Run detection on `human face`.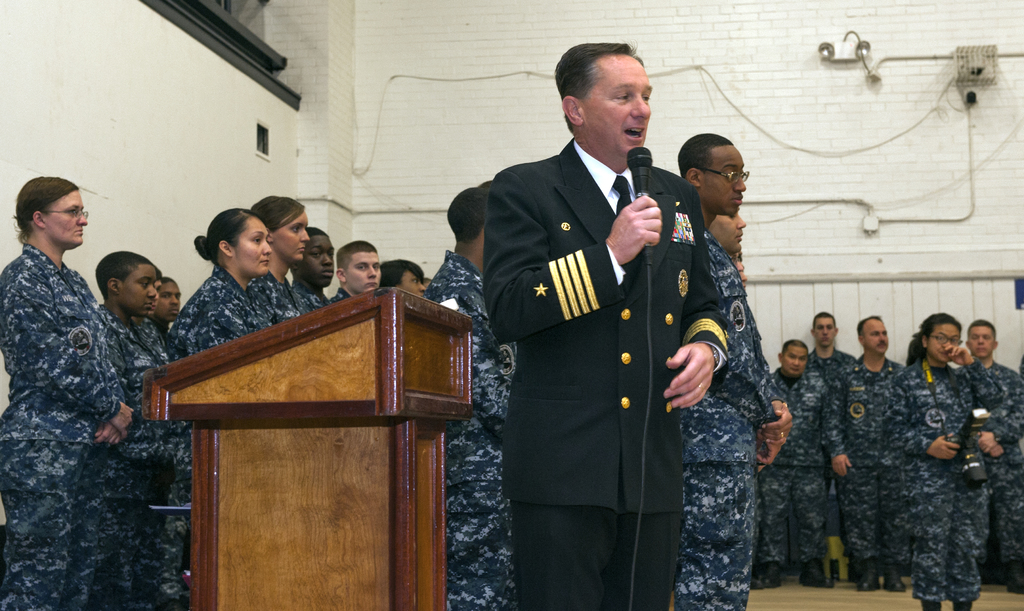
Result: 155 281 177 322.
